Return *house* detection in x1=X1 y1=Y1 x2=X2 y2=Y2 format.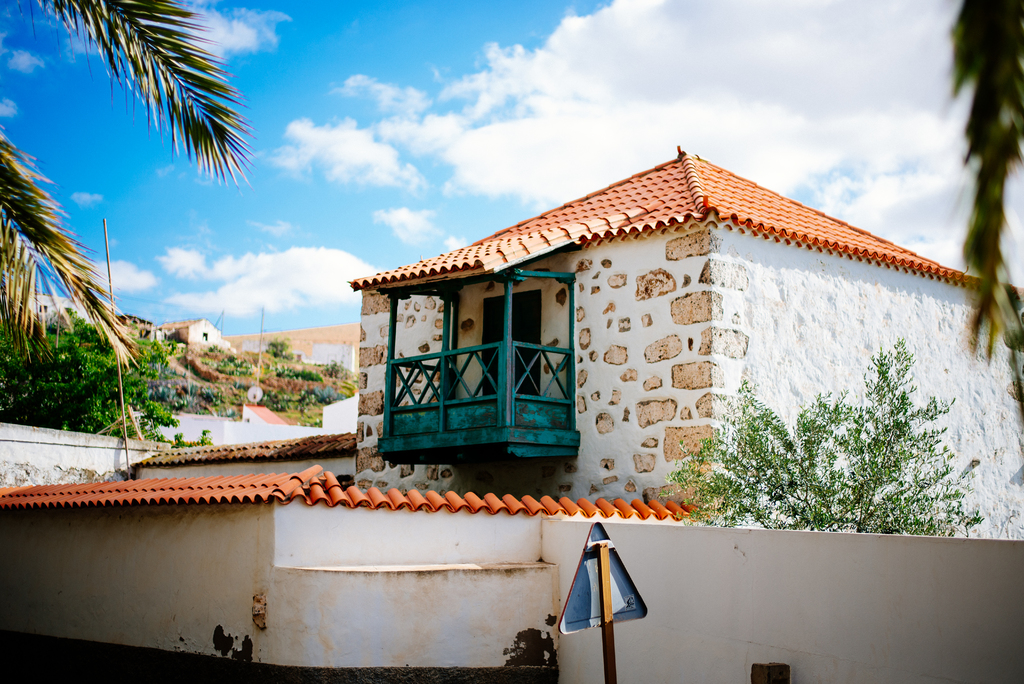
x1=158 y1=314 x2=219 y2=363.
